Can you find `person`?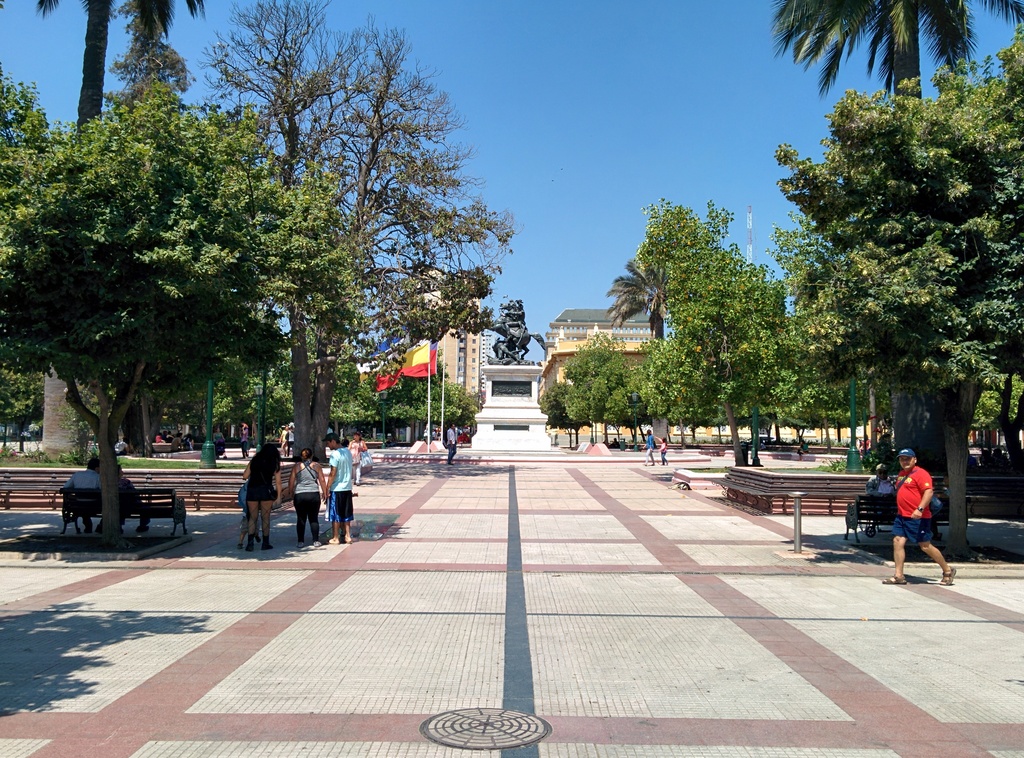
Yes, bounding box: [326, 429, 361, 543].
